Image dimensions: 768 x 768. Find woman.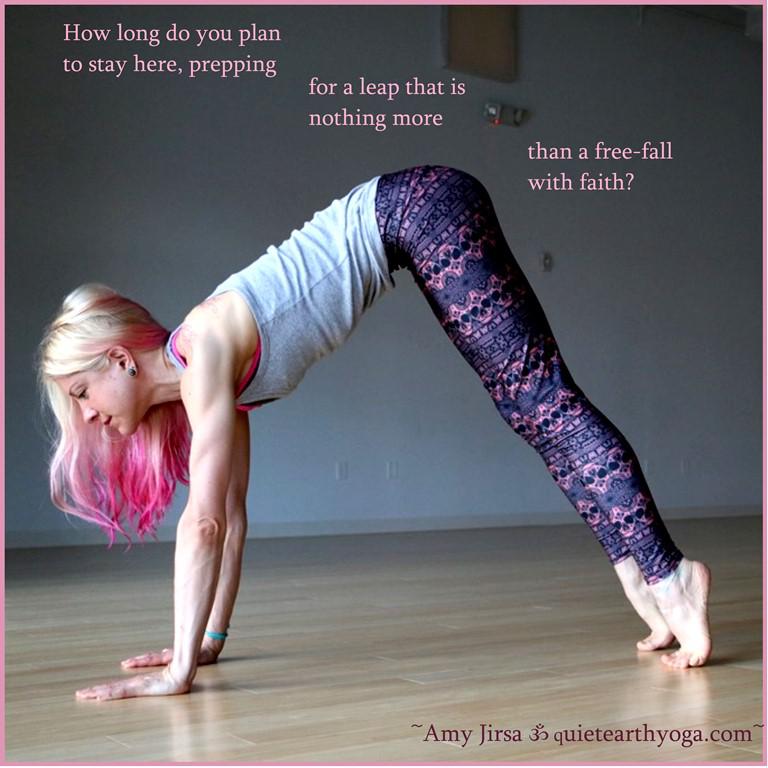
[88,94,726,688].
